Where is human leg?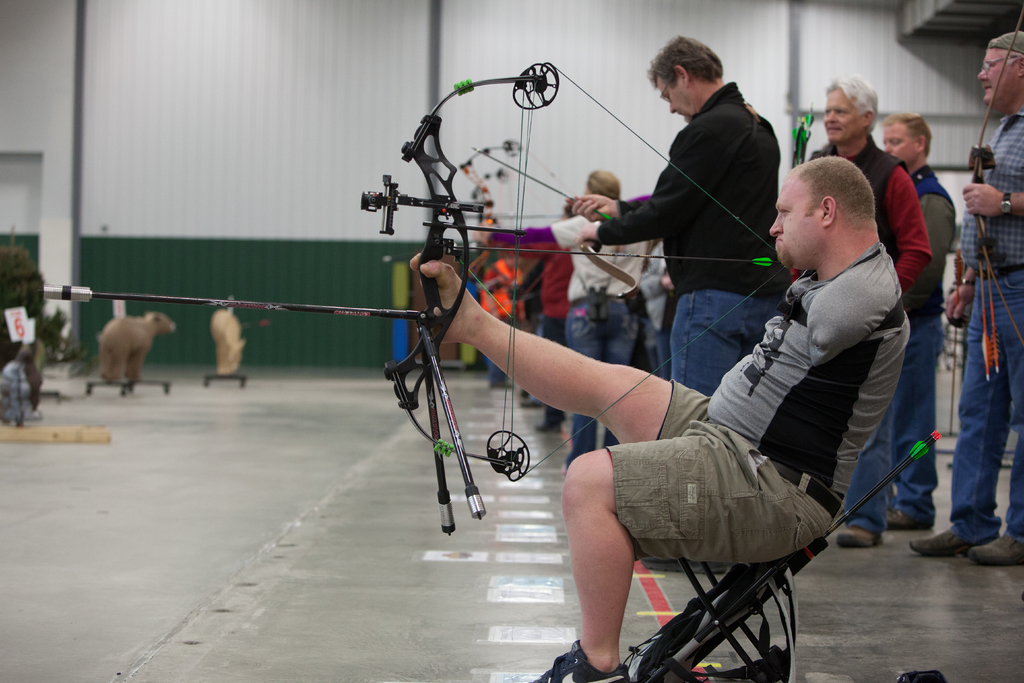
box(668, 278, 739, 393).
